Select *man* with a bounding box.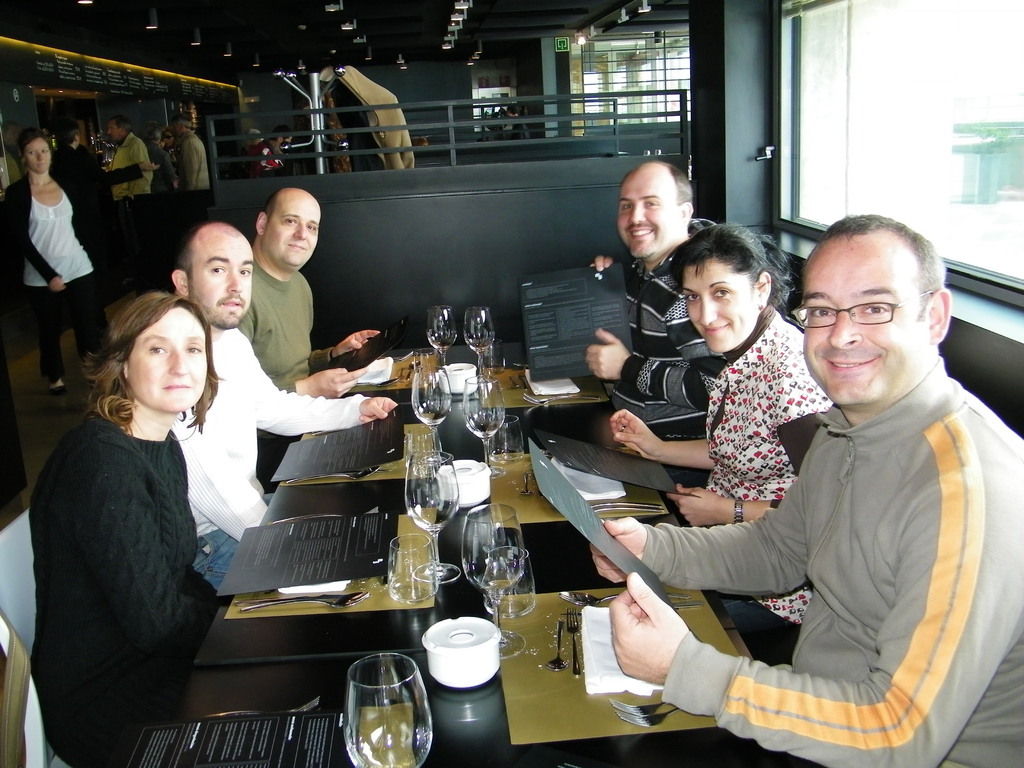
bbox(152, 218, 401, 596).
